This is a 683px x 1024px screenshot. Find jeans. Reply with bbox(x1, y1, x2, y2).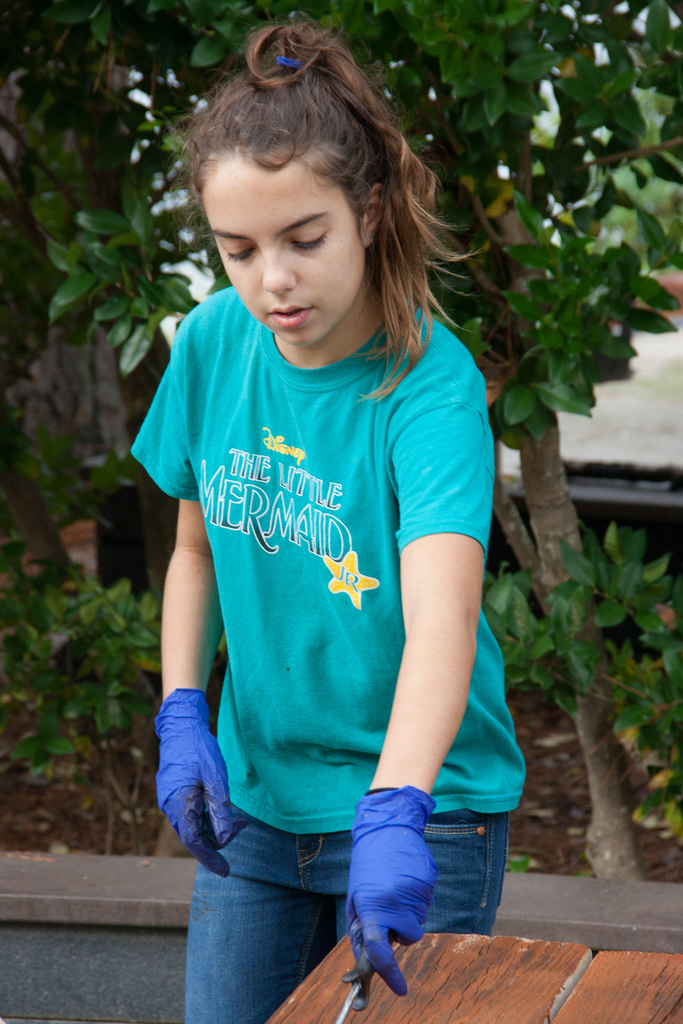
bbox(177, 798, 451, 1005).
